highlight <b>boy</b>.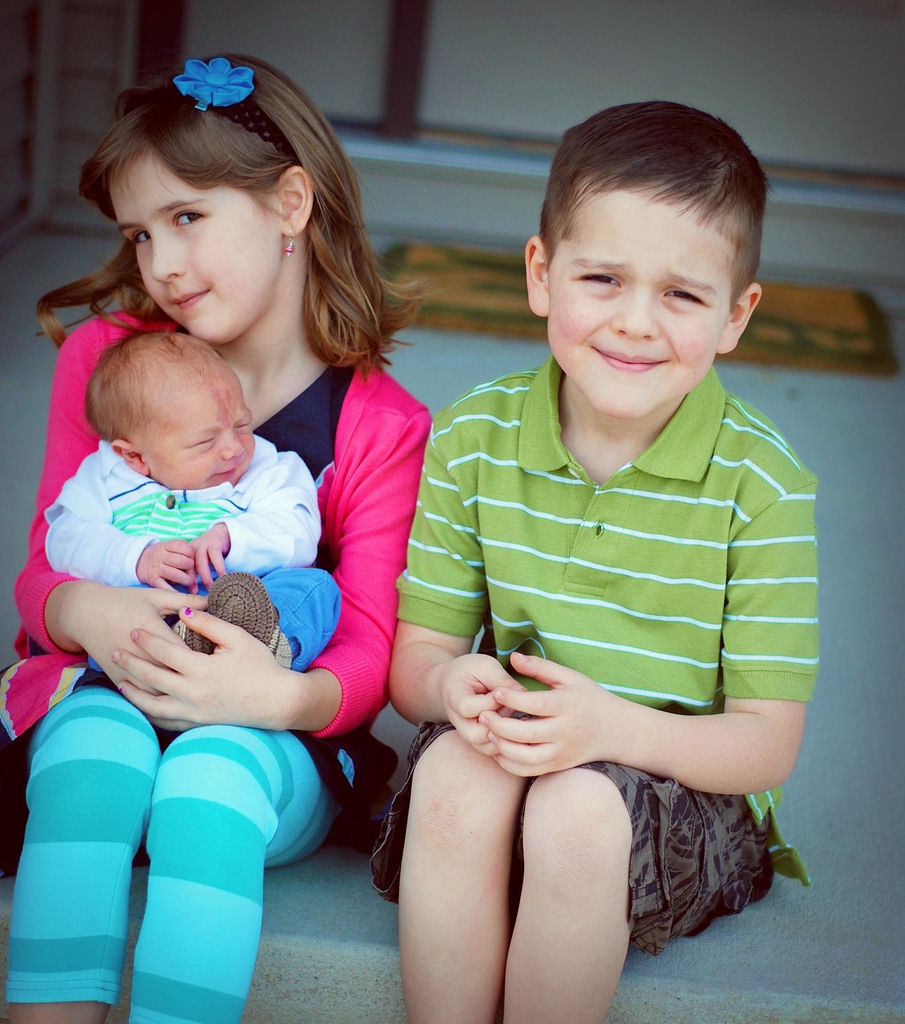
Highlighted region: select_region(389, 102, 824, 1023).
